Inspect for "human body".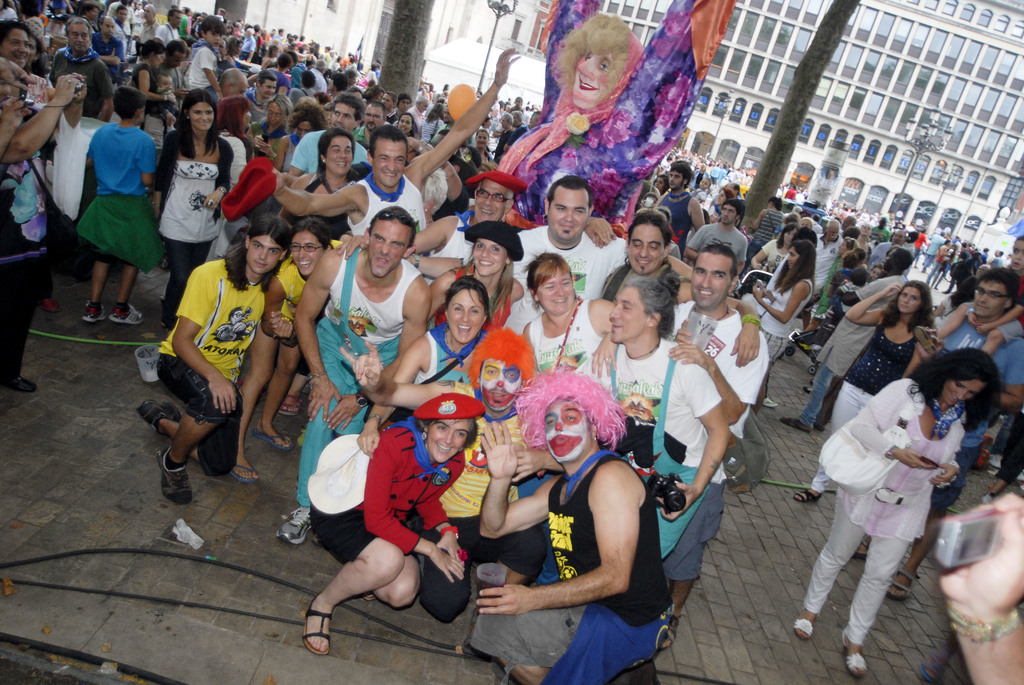
Inspection: 290:241:420:539.
